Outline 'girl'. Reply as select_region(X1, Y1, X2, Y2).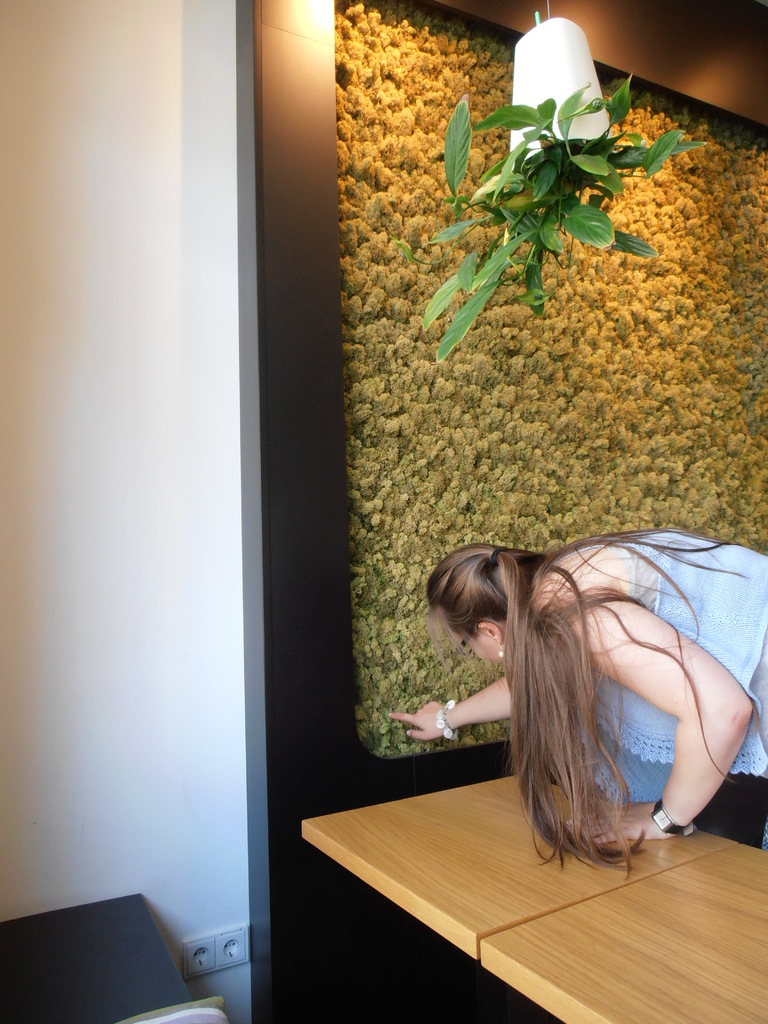
select_region(388, 527, 767, 881).
